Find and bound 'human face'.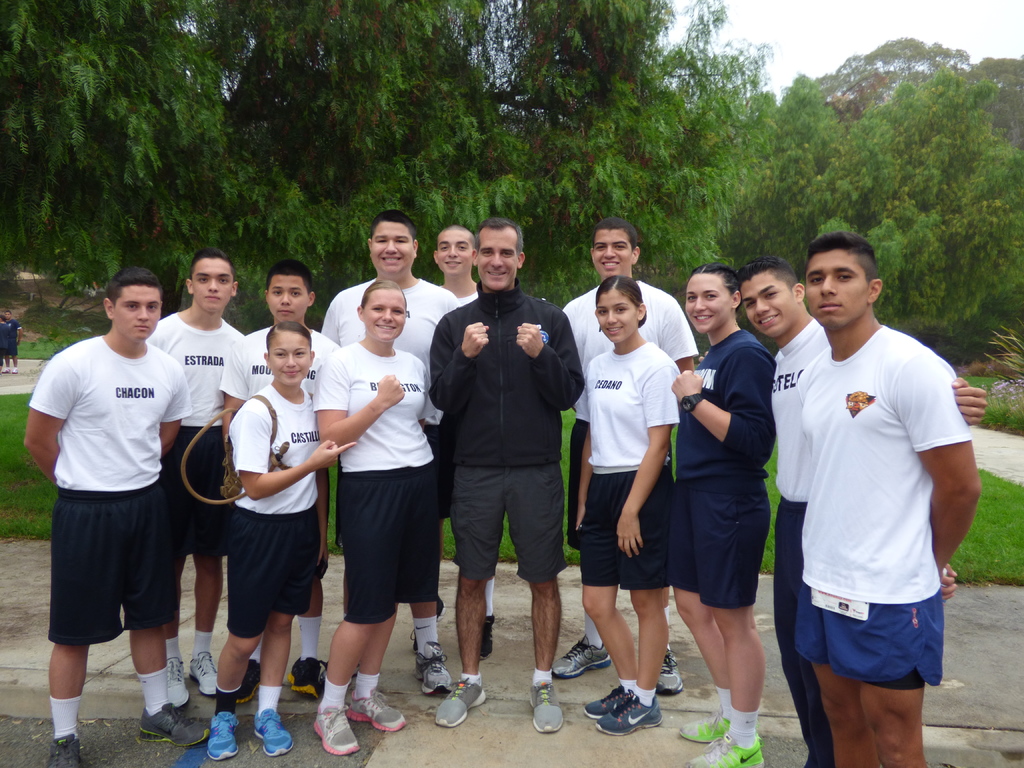
Bound: detection(193, 258, 234, 319).
